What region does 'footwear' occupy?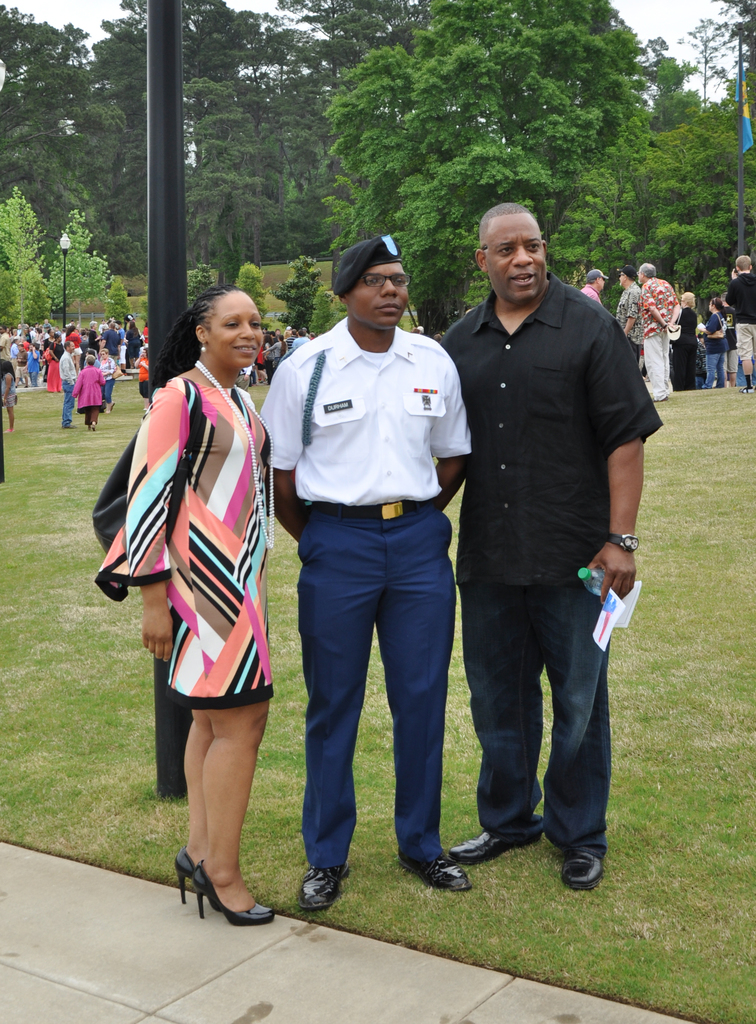
[398, 845, 472, 889].
